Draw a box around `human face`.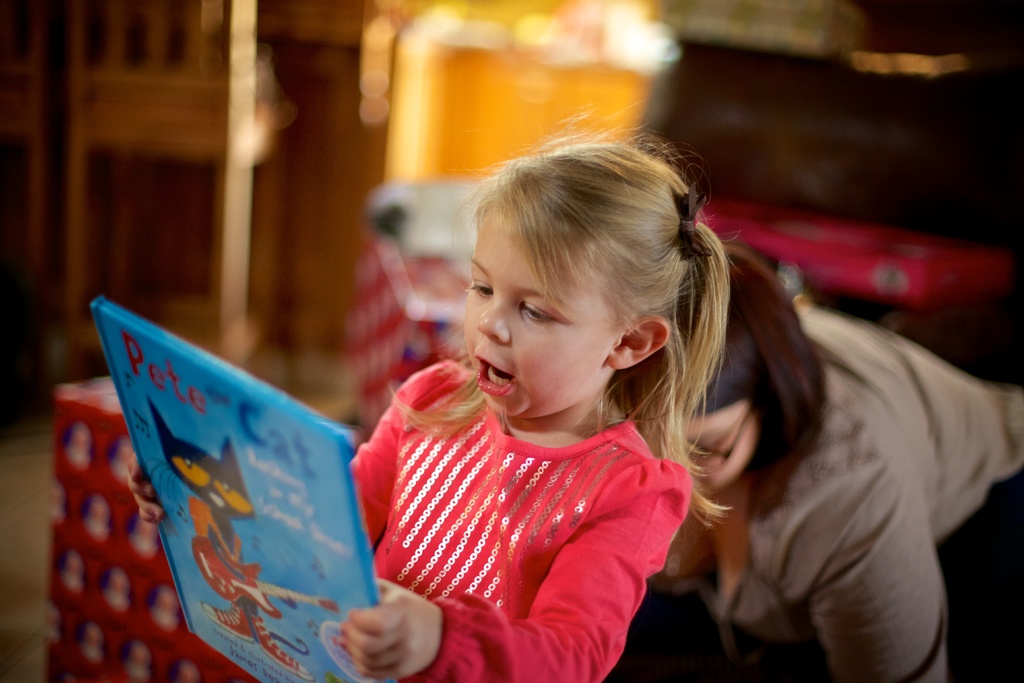
<region>676, 409, 759, 497</region>.
